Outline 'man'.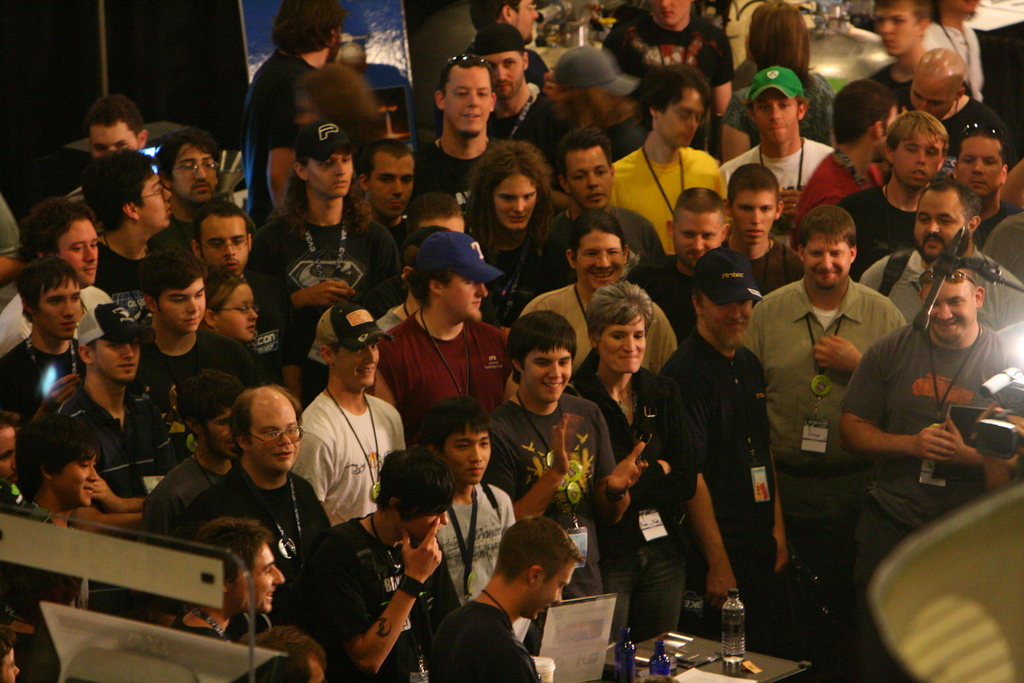
Outline: 90, 160, 182, 289.
